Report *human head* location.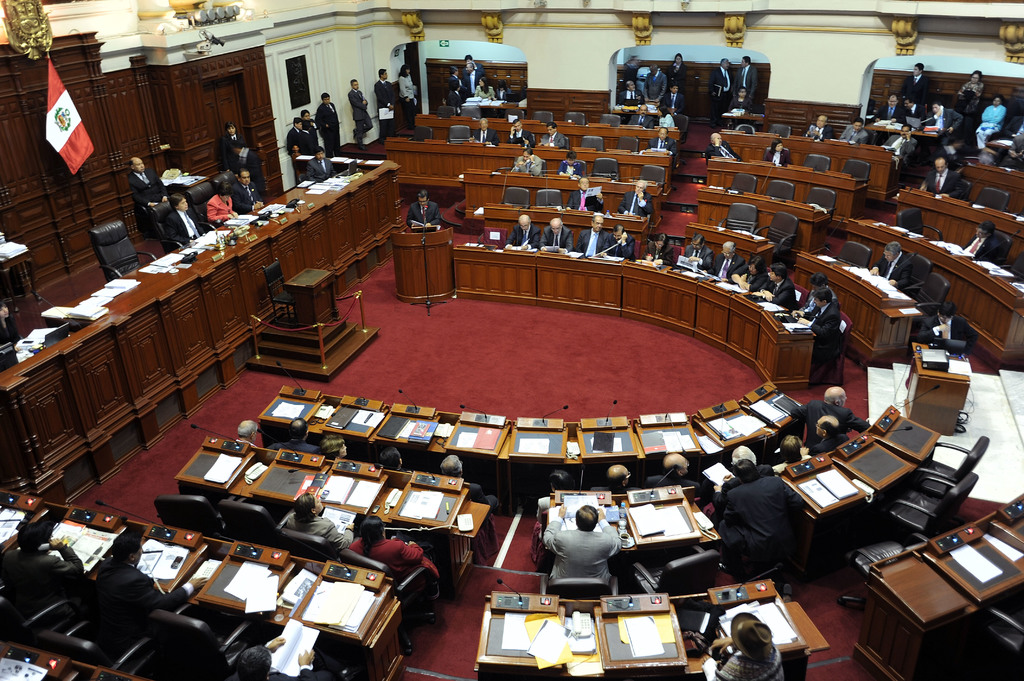
Report: <region>676, 52, 684, 64</region>.
